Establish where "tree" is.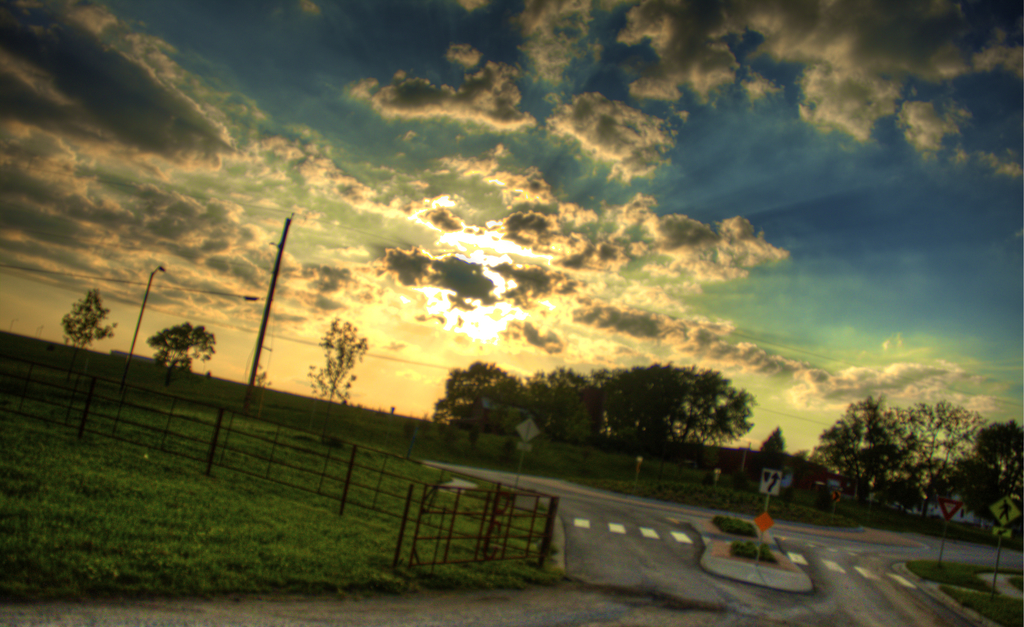
Established at x1=809, y1=384, x2=893, y2=504.
